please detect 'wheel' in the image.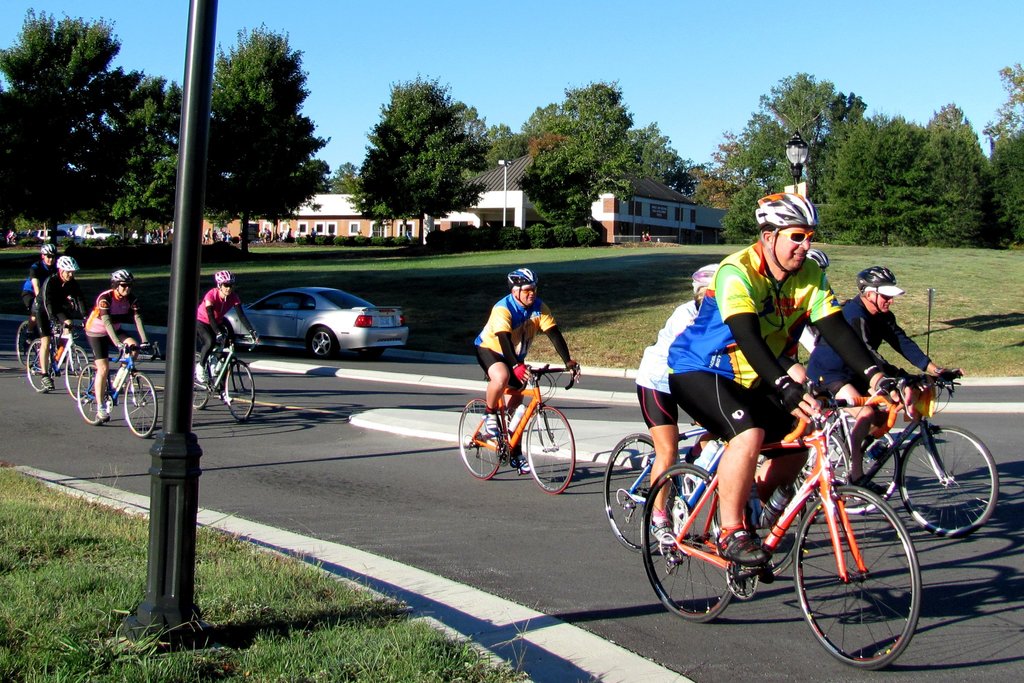
[x1=64, y1=344, x2=92, y2=399].
